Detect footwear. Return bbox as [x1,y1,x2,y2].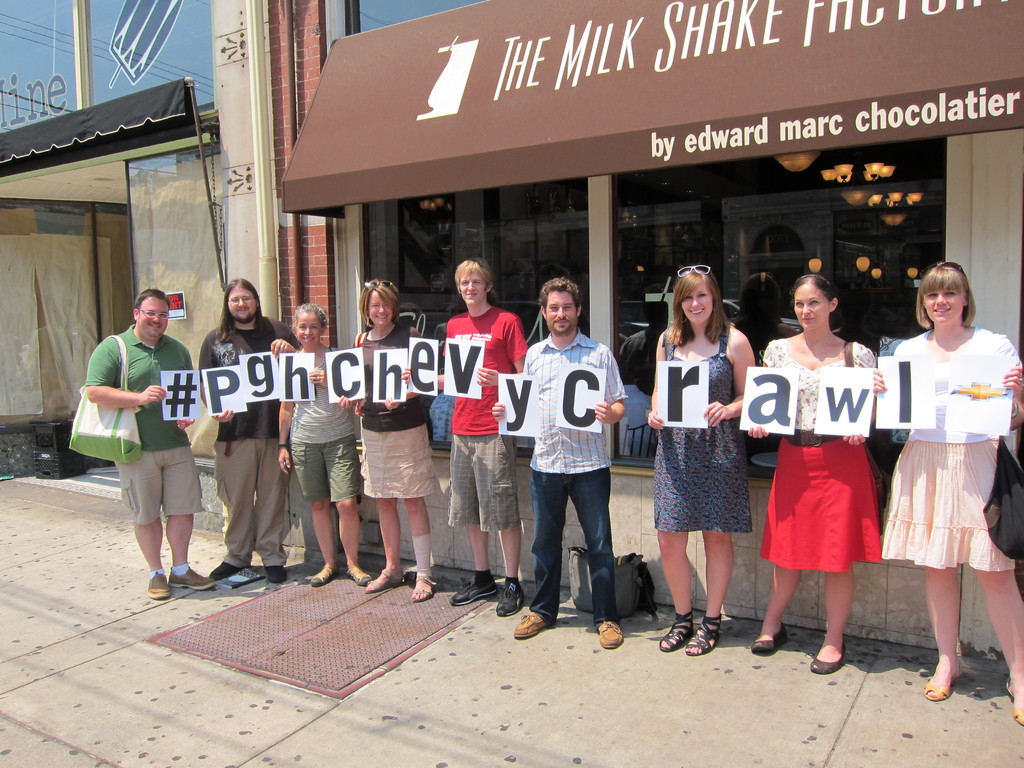
[263,563,287,583].
